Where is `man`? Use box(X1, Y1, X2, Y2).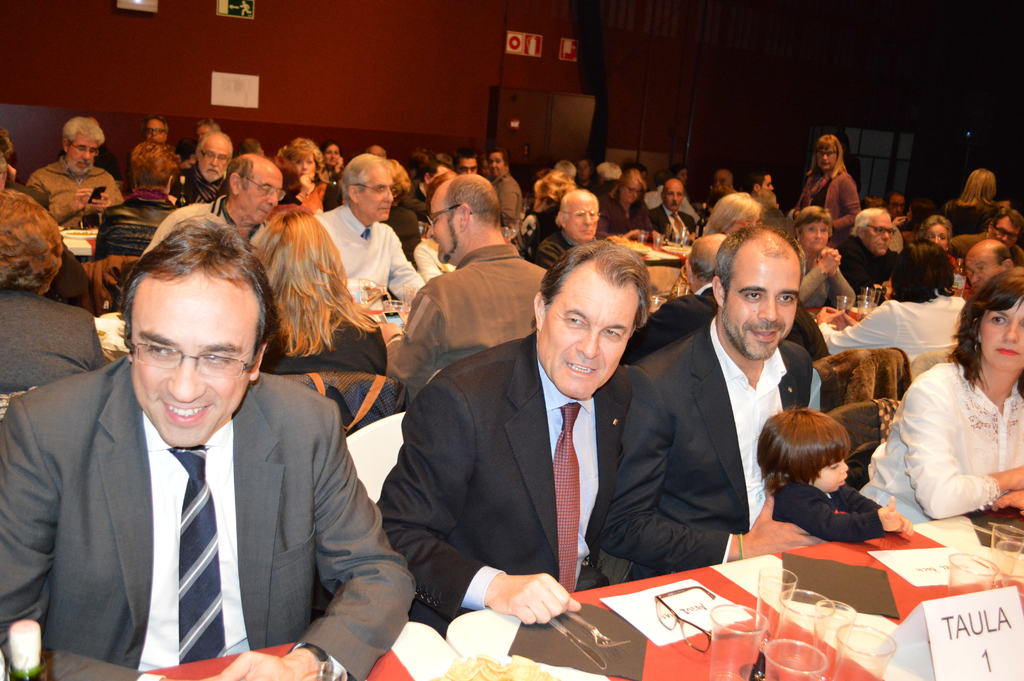
box(942, 209, 1023, 269).
